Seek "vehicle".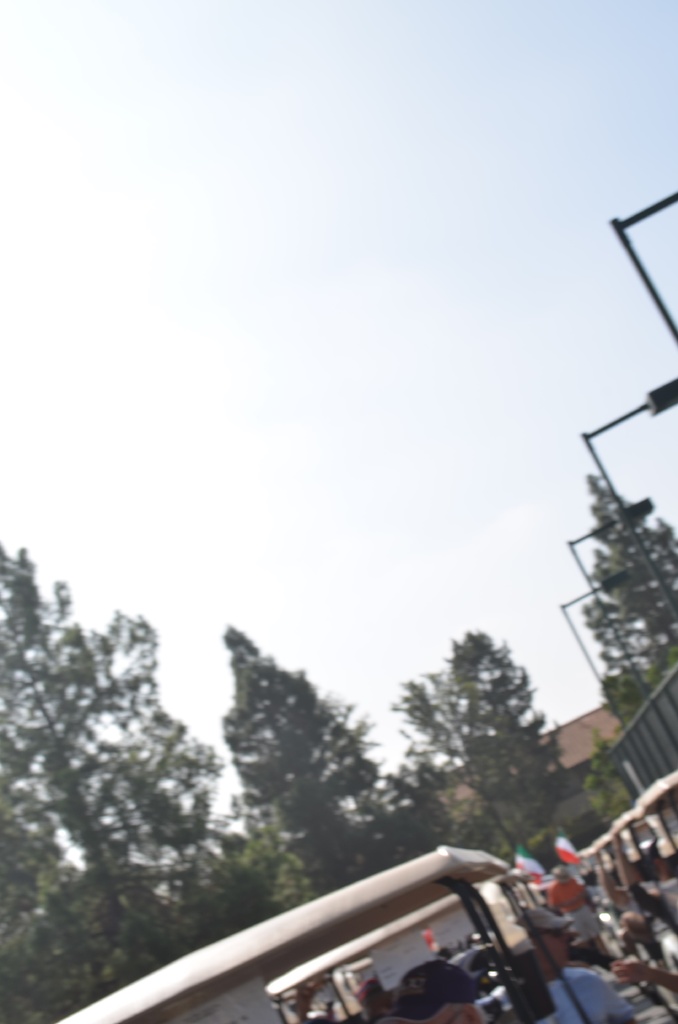
x1=588, y1=767, x2=677, y2=1023.
